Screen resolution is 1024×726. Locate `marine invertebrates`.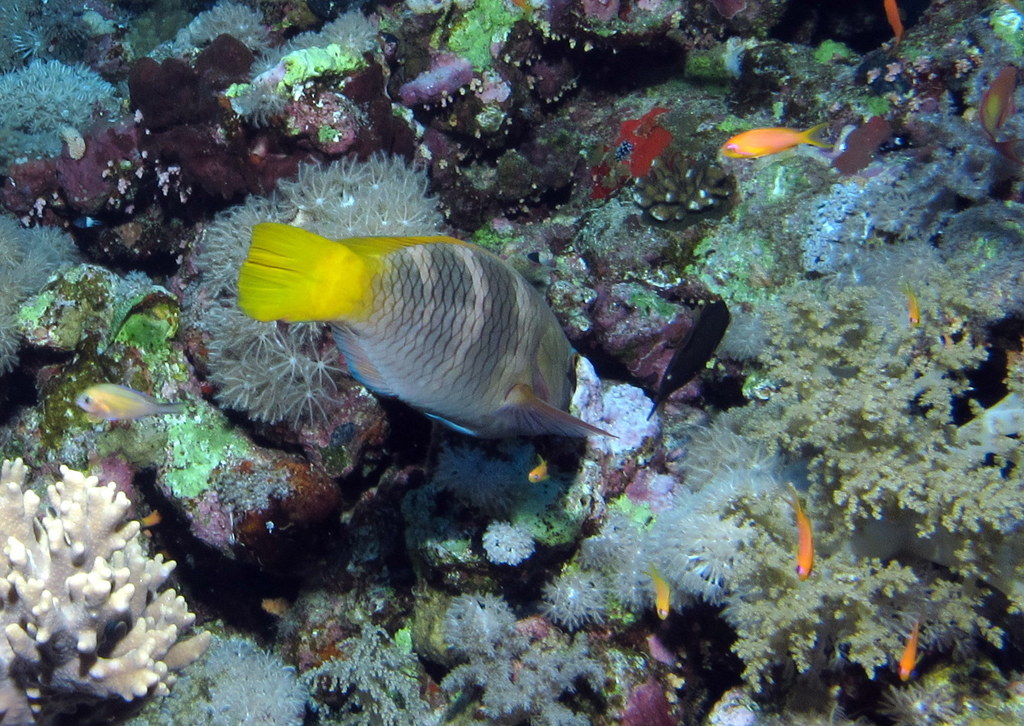
box(429, 584, 545, 665).
